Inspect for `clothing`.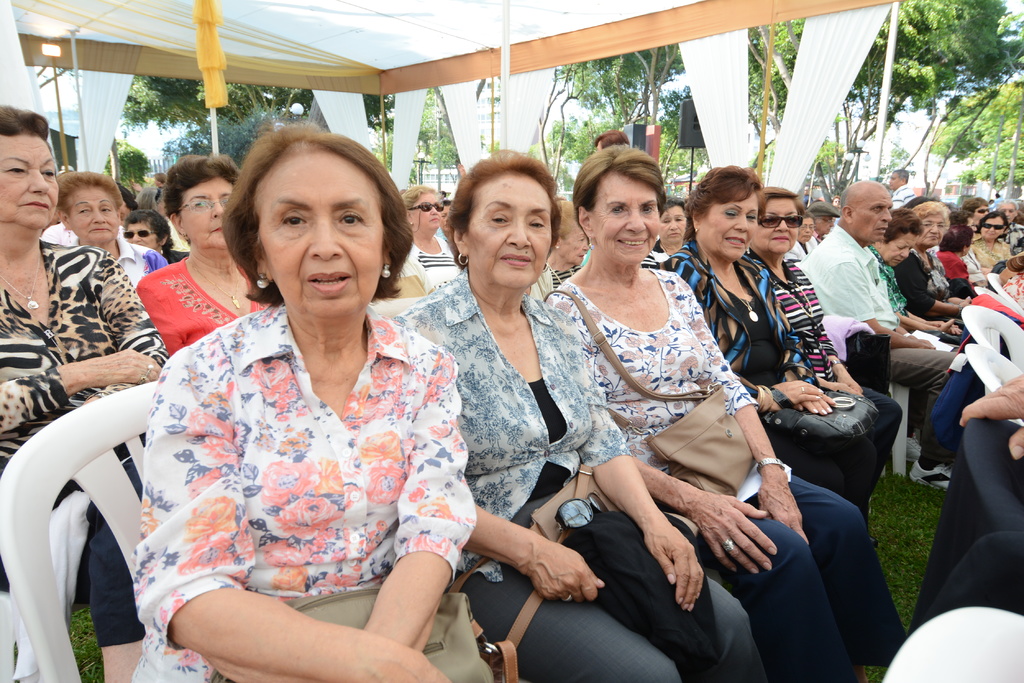
Inspection: [left=162, top=247, right=187, bottom=271].
